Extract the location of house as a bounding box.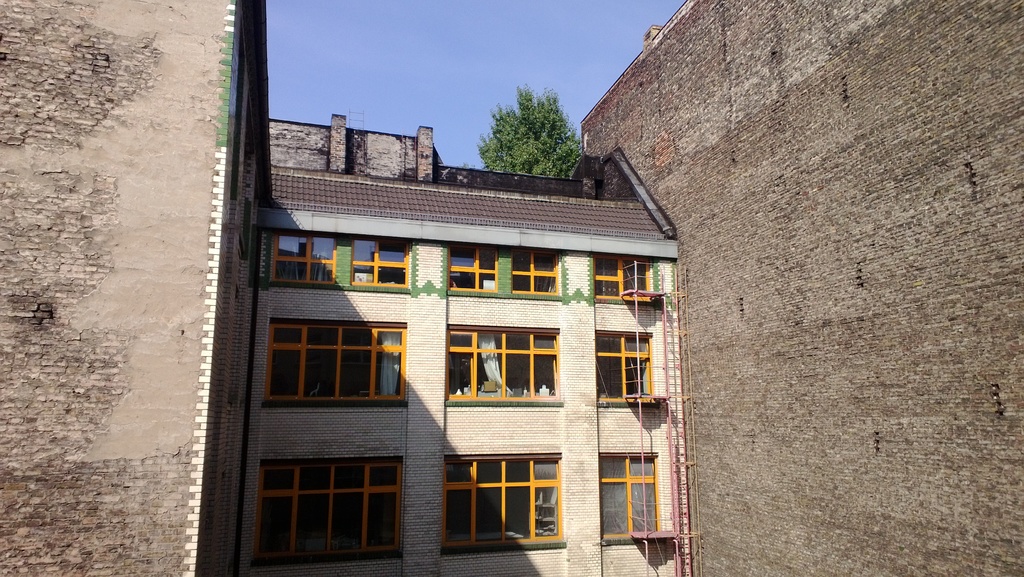
box(228, 153, 686, 576).
